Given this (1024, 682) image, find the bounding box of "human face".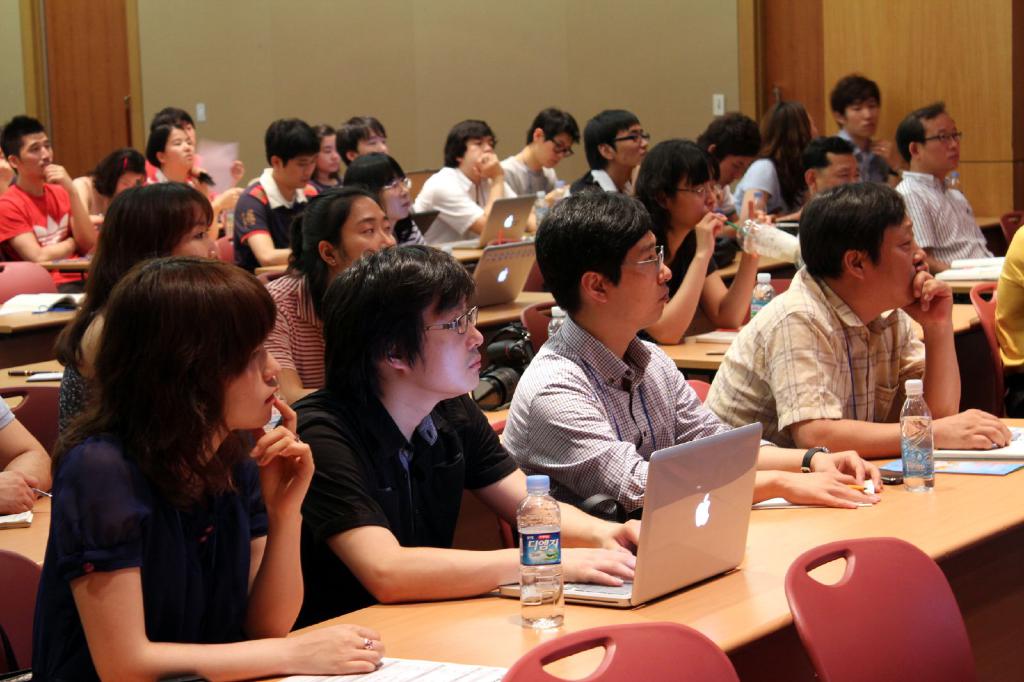
box=[616, 232, 671, 323].
